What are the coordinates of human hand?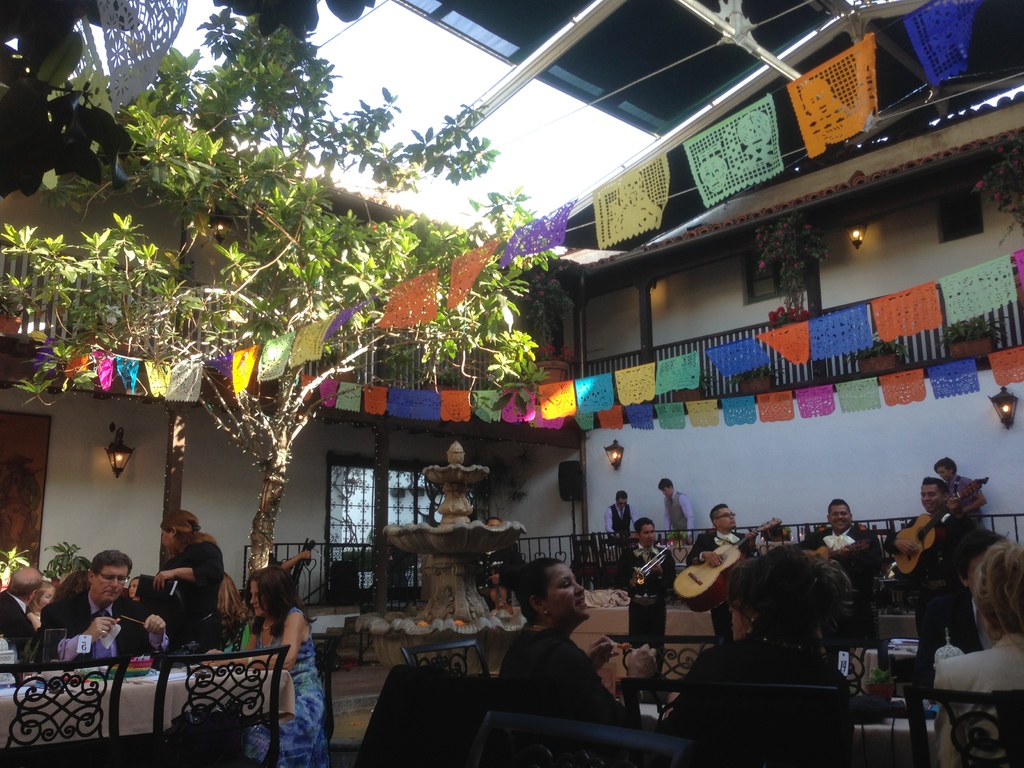
locate(202, 646, 225, 665).
